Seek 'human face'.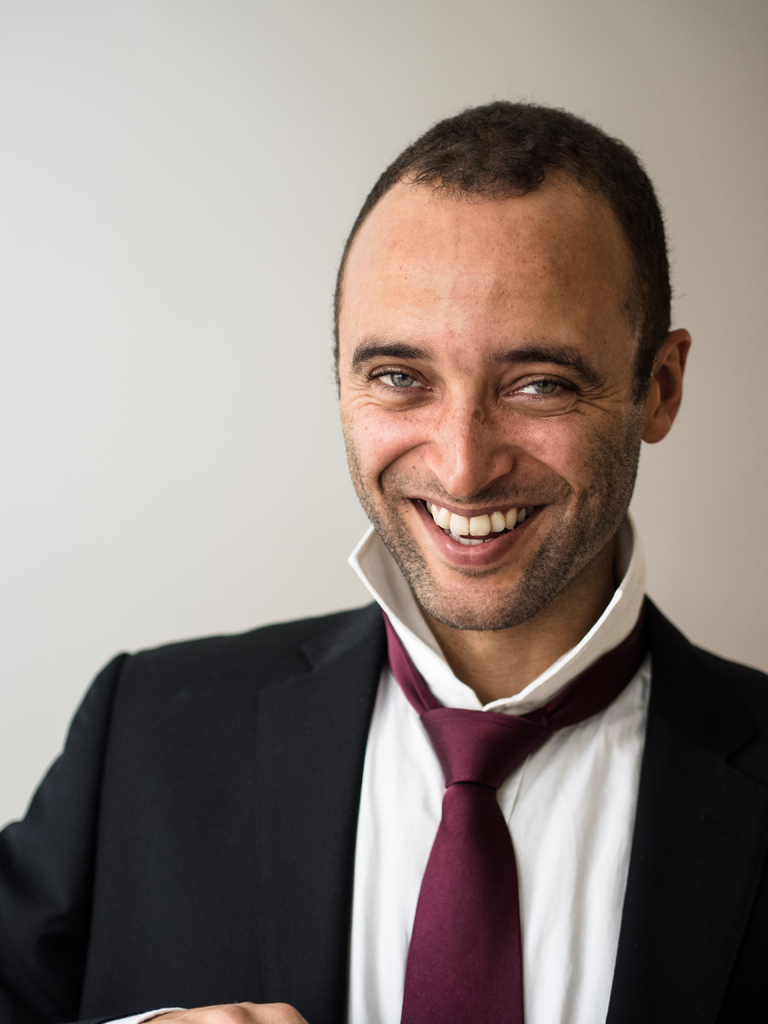
<region>340, 186, 644, 630</region>.
